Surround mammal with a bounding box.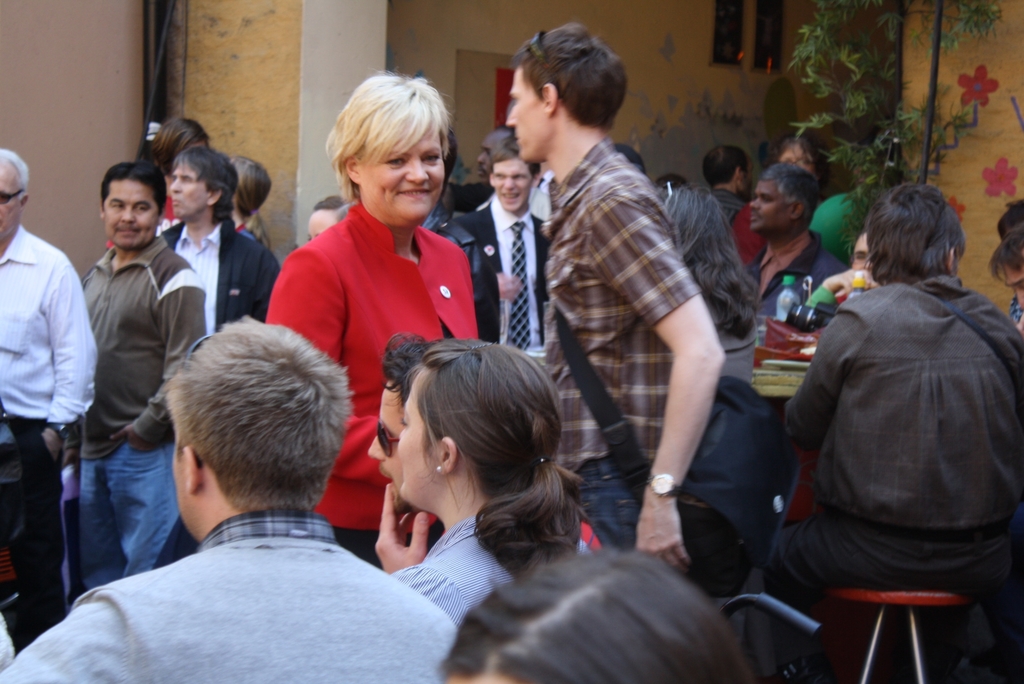
Rect(0, 313, 459, 683).
